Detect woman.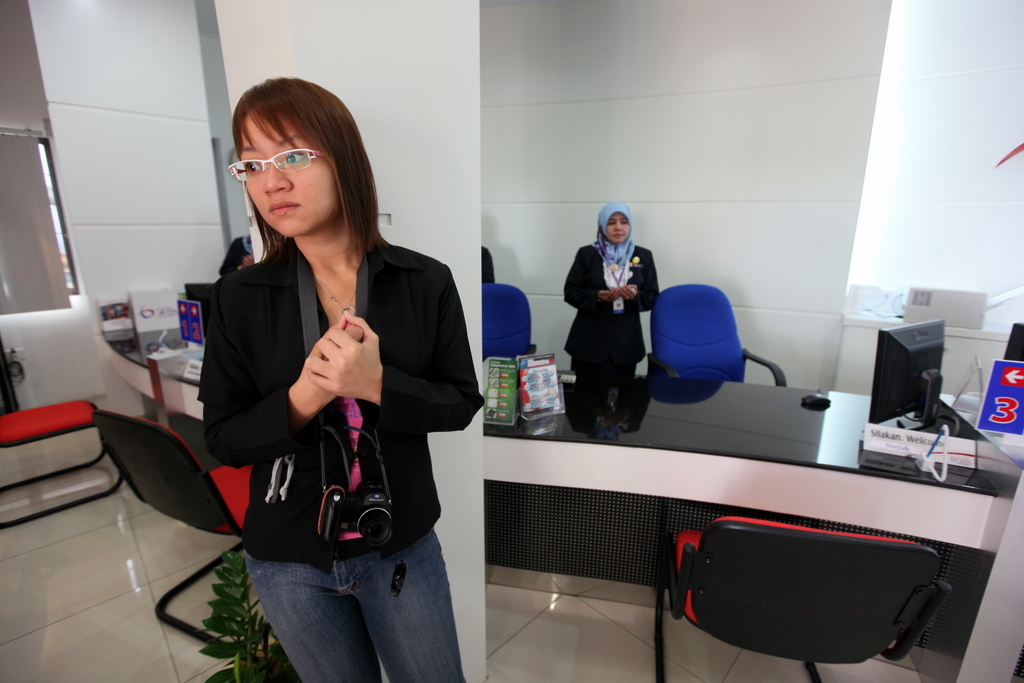
Detected at <bbox>565, 202, 670, 432</bbox>.
